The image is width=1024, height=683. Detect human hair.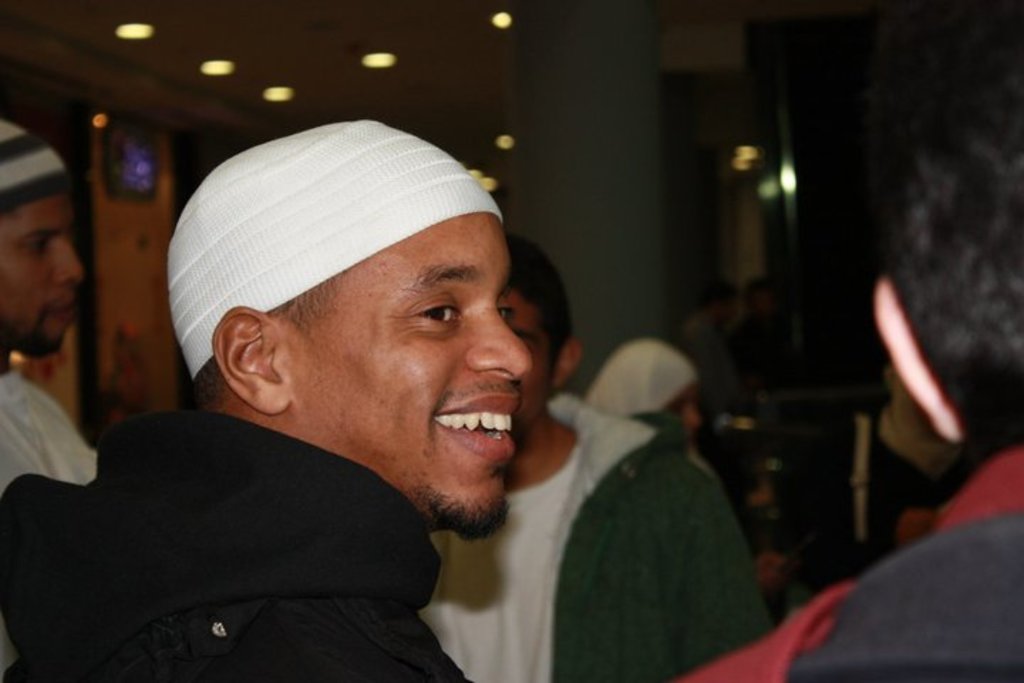
Detection: (869,0,1023,471).
